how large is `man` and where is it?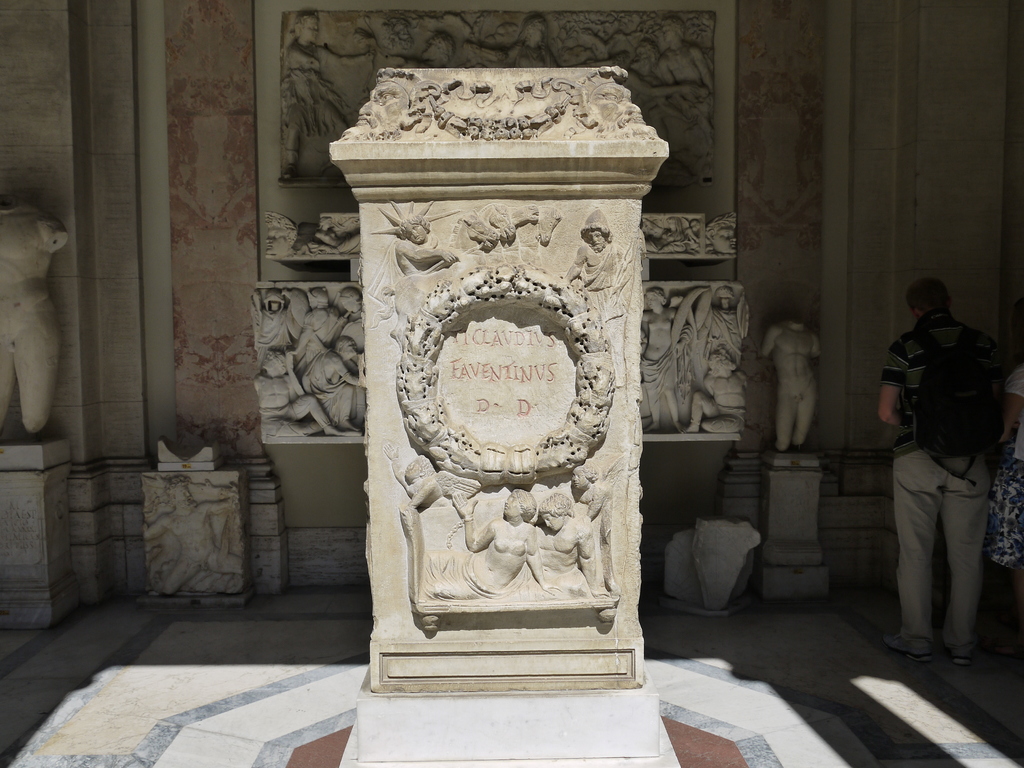
Bounding box: bbox=[303, 335, 362, 427].
